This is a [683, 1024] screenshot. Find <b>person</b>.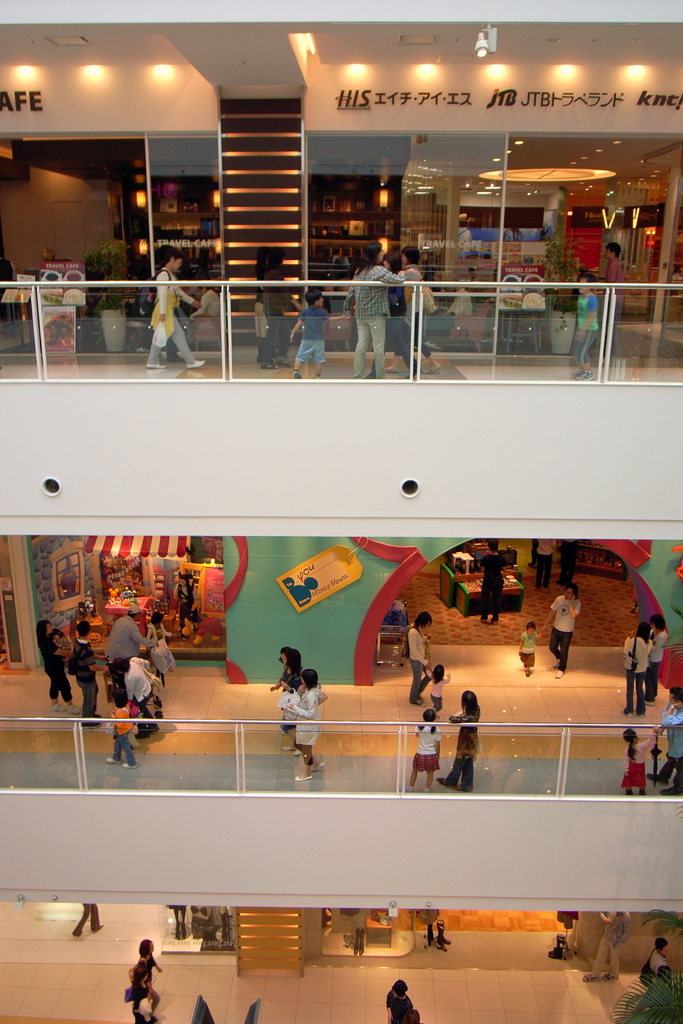
Bounding box: detection(646, 935, 671, 982).
